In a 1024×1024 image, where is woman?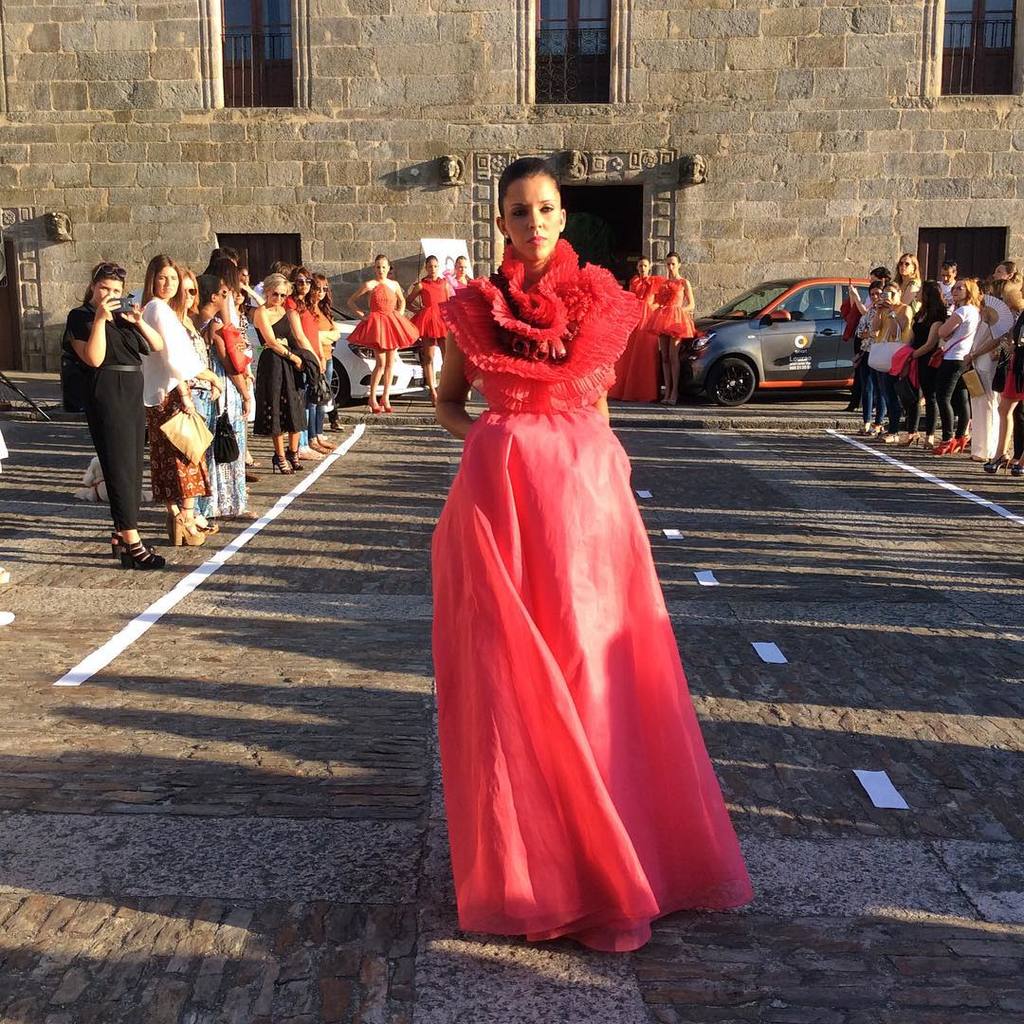
(217,283,253,517).
